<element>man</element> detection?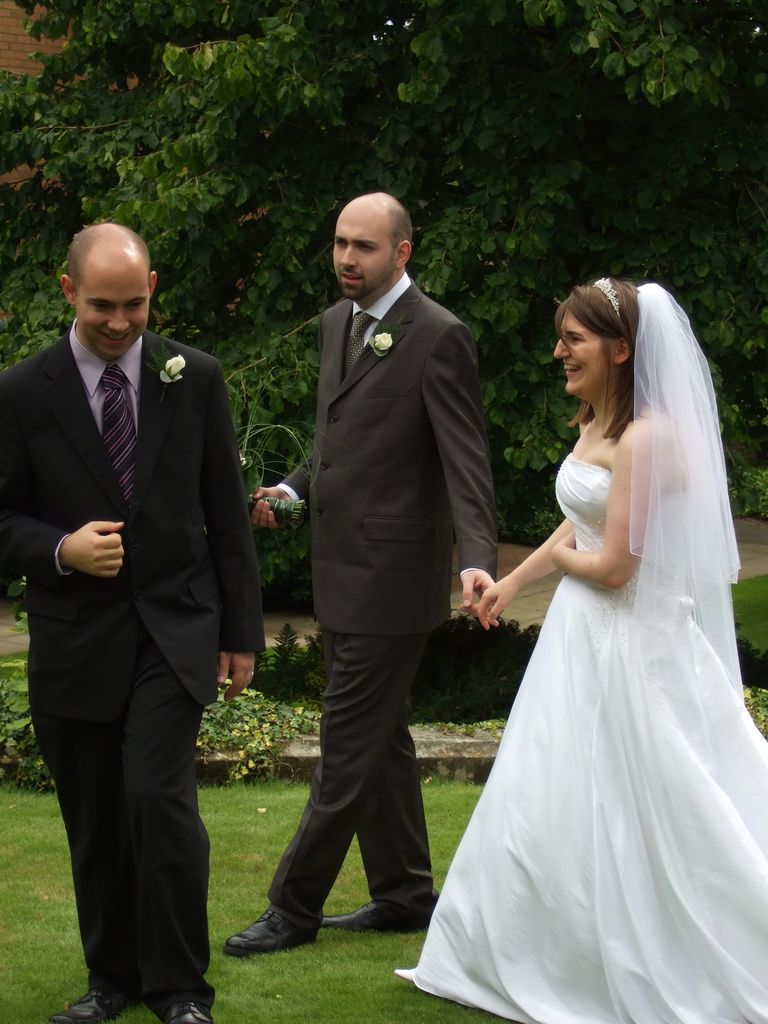
(left=253, top=159, right=513, bottom=948)
